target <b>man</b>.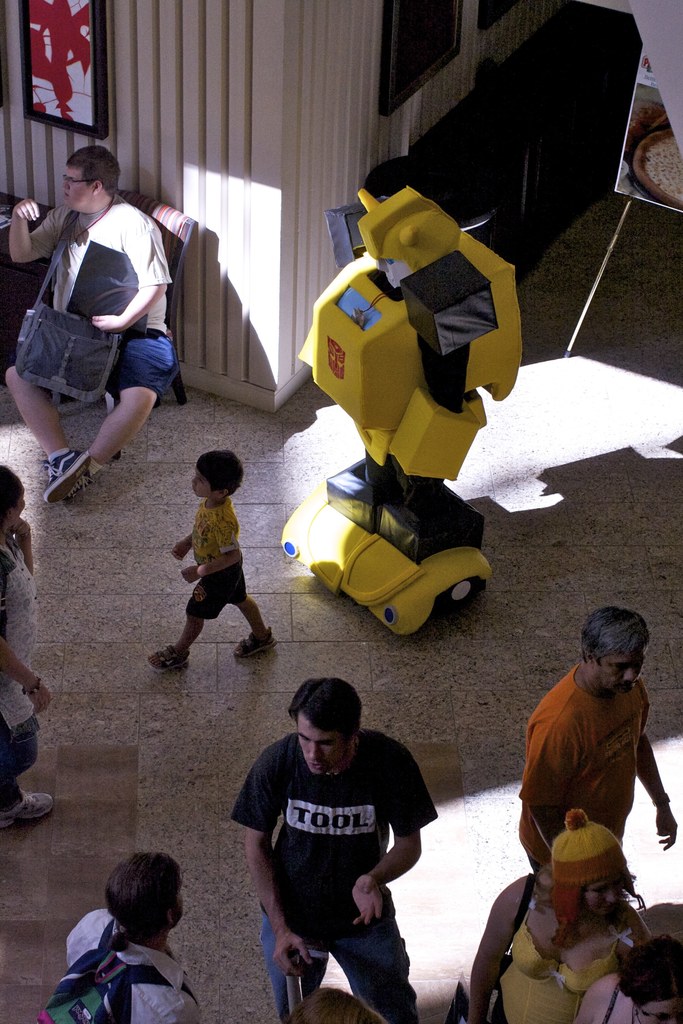
Target region: {"left": 5, "top": 141, "right": 174, "bottom": 508}.
